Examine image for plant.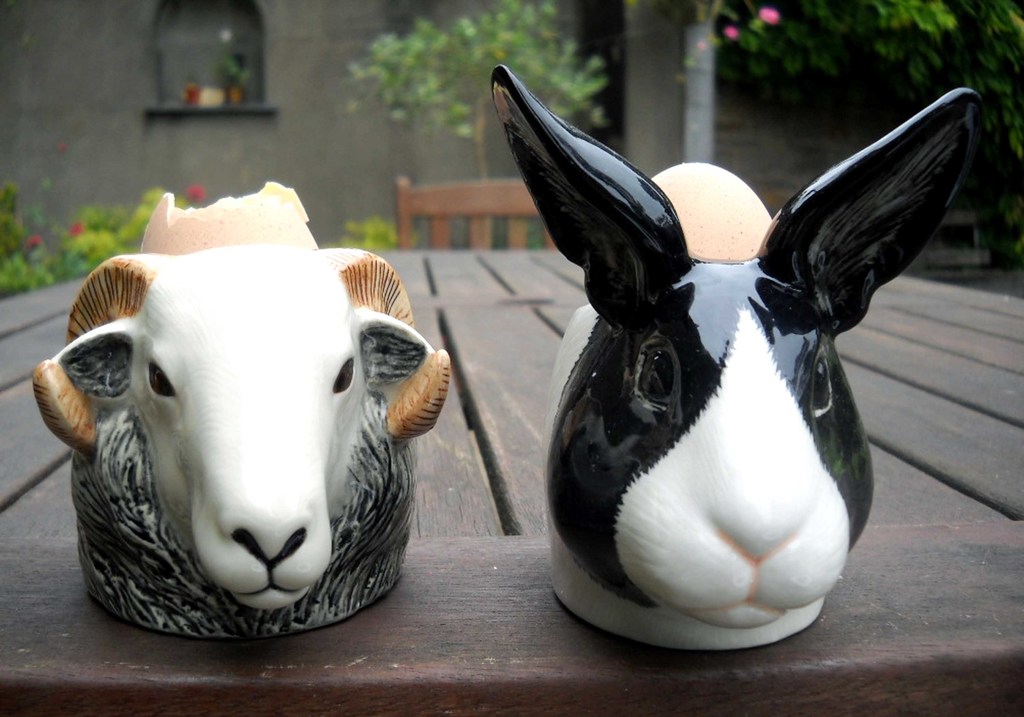
Examination result: 323, 0, 617, 185.
